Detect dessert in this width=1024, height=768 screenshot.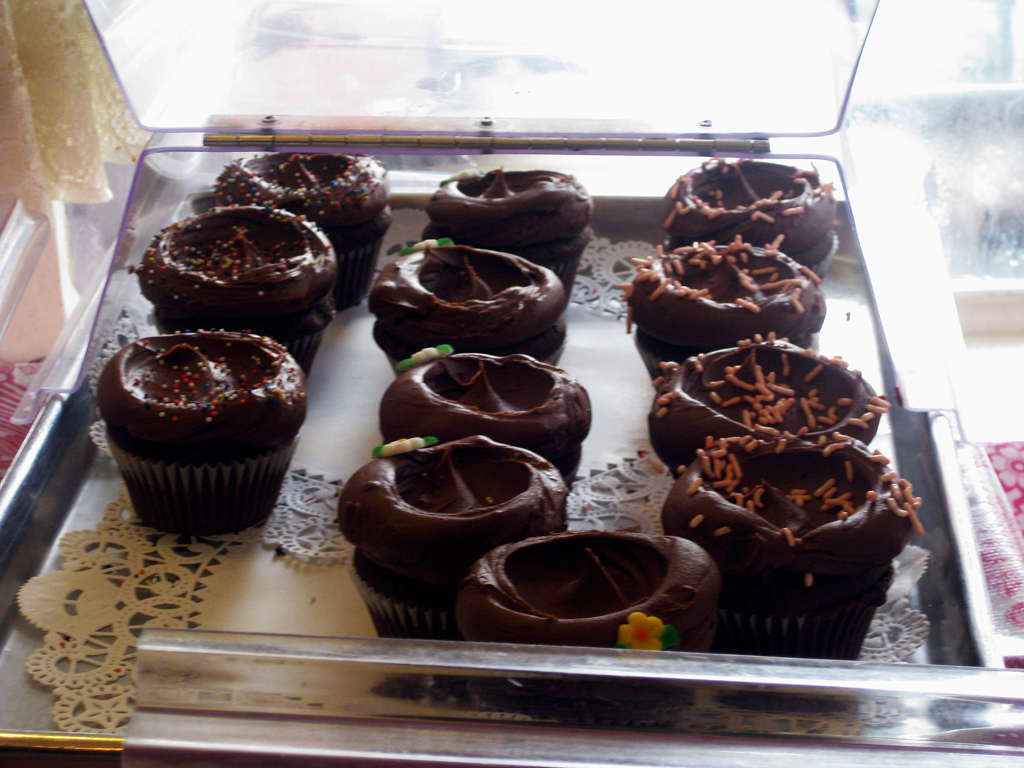
Detection: bbox=[656, 419, 889, 661].
